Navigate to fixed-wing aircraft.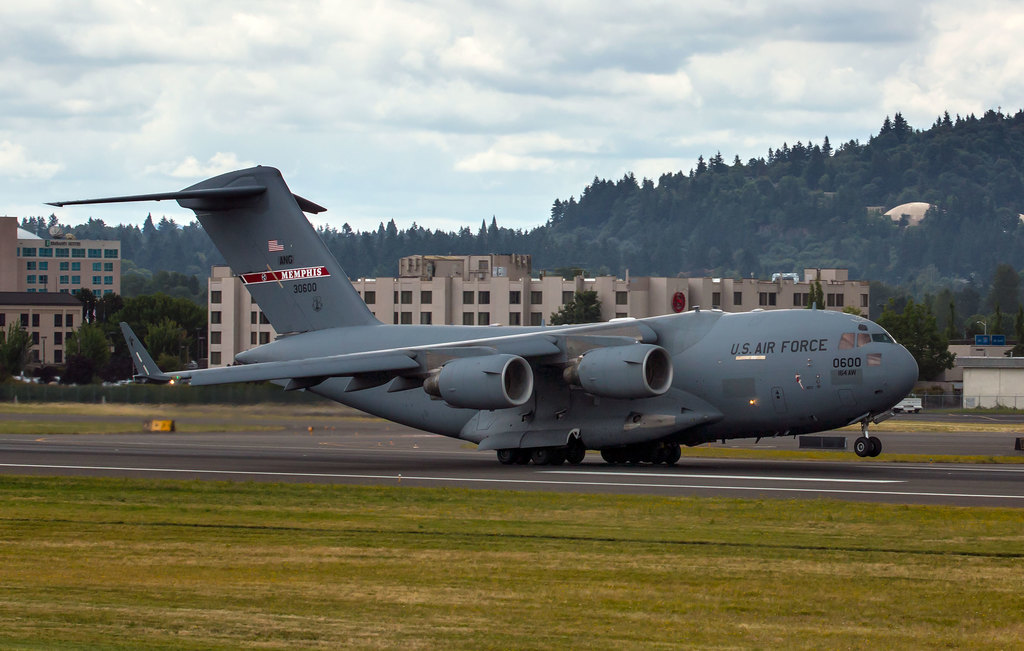
Navigation target: 43/163/920/469.
